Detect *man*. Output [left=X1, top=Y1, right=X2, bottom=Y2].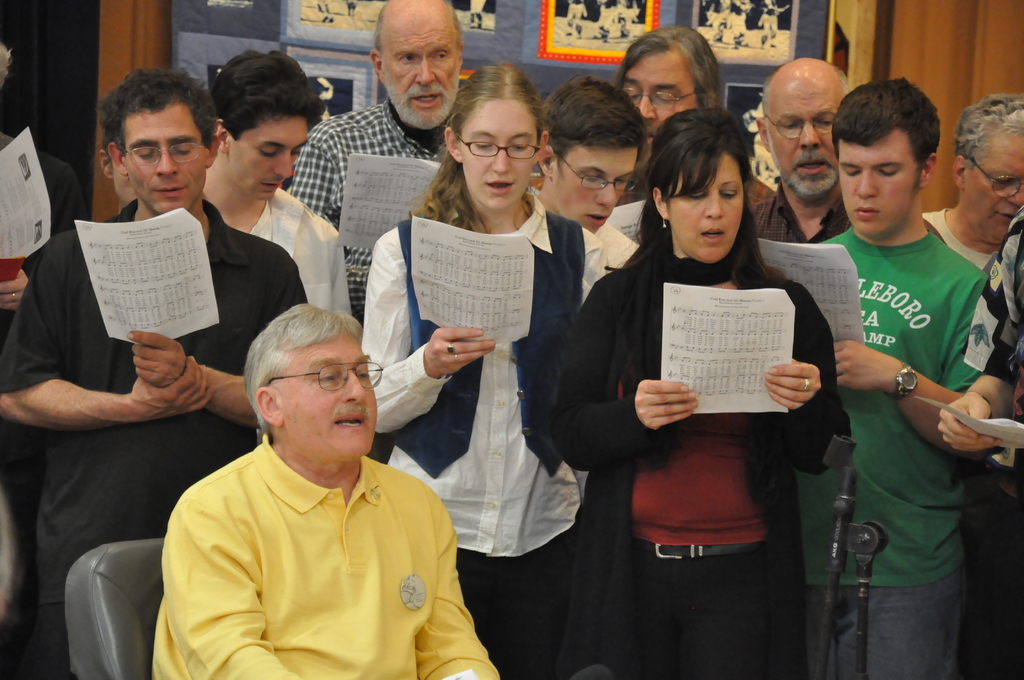
[left=532, top=77, right=641, bottom=282].
